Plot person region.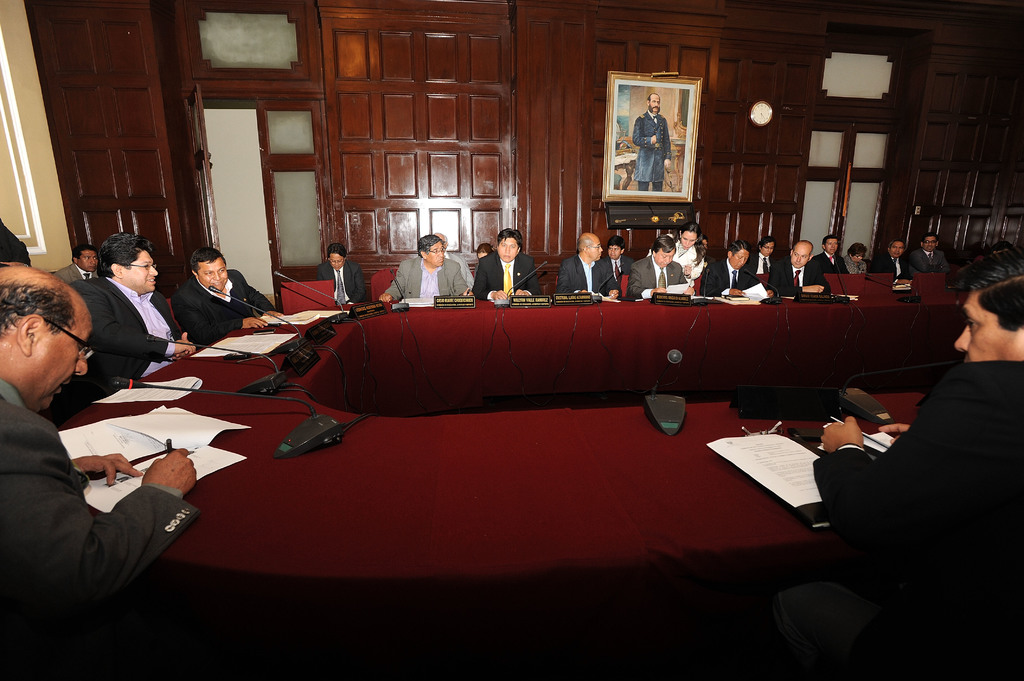
Plotted at left=321, top=246, right=369, bottom=310.
